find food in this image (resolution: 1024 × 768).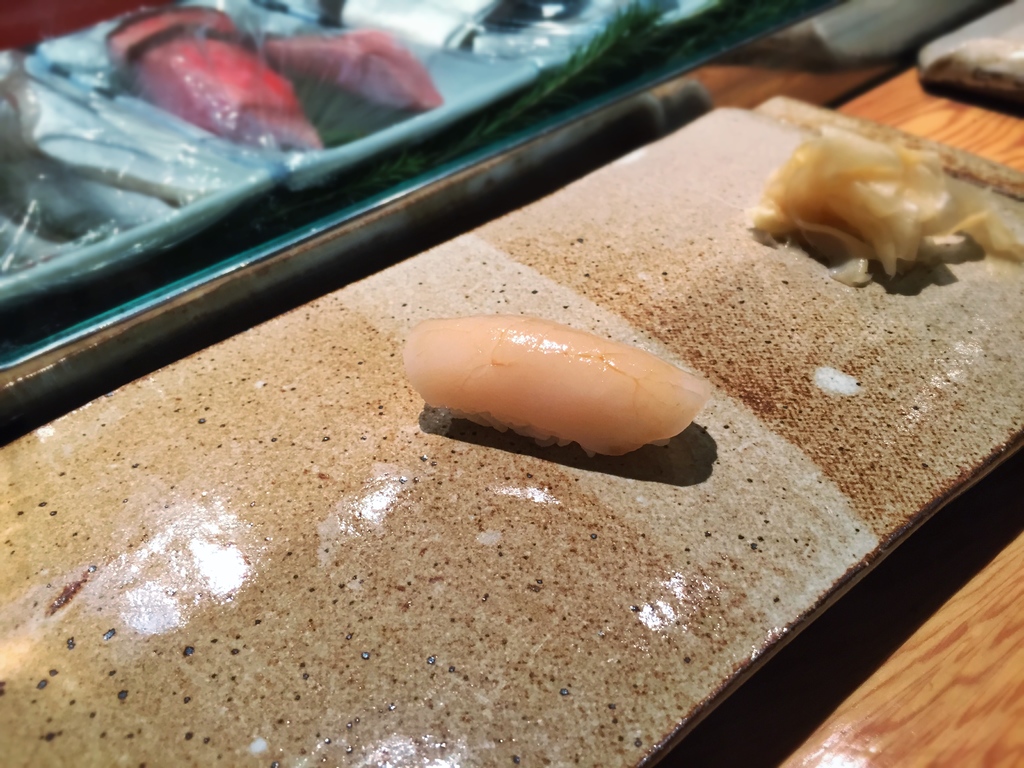
select_region(727, 97, 1002, 282).
